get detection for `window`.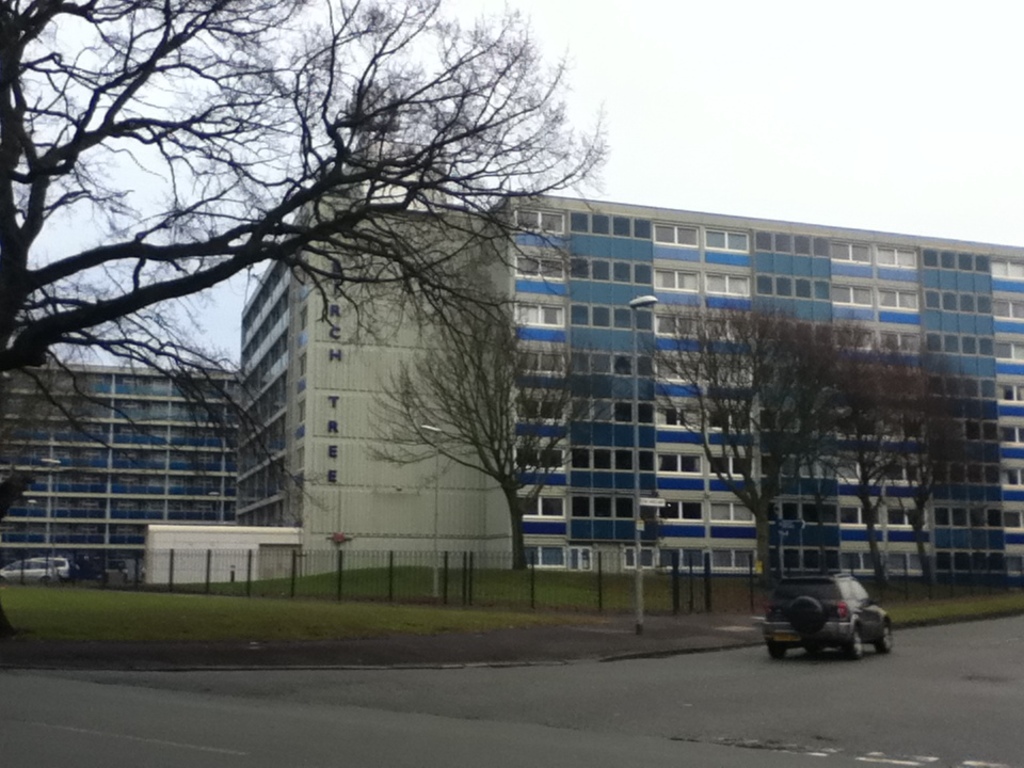
Detection: left=937, top=416, right=1023, bottom=444.
